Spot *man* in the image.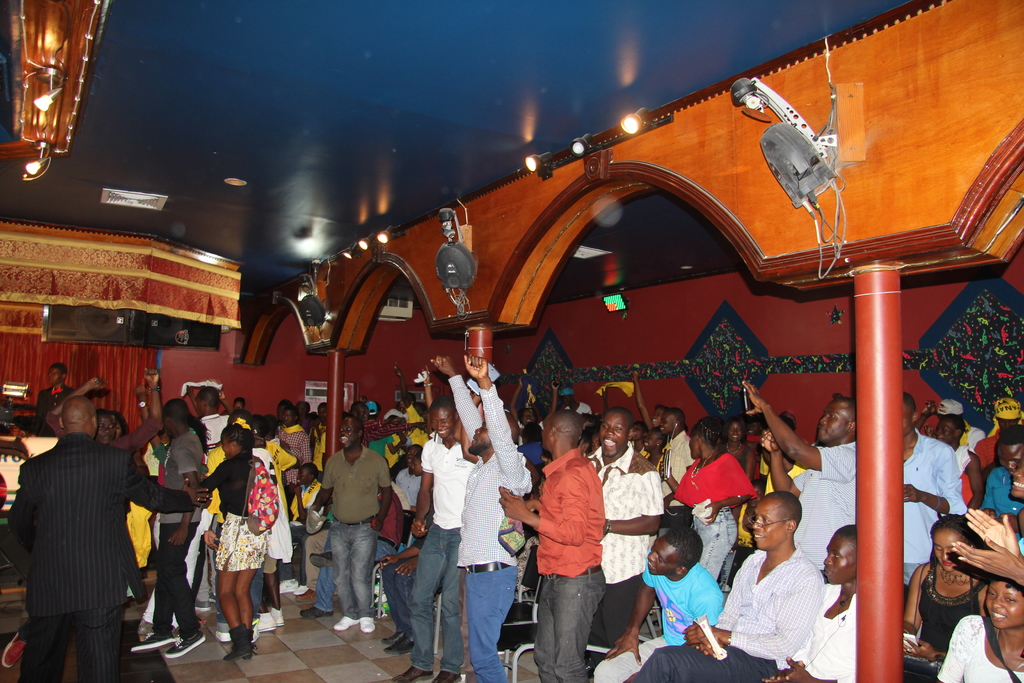
*man* found at bbox(902, 393, 971, 593).
